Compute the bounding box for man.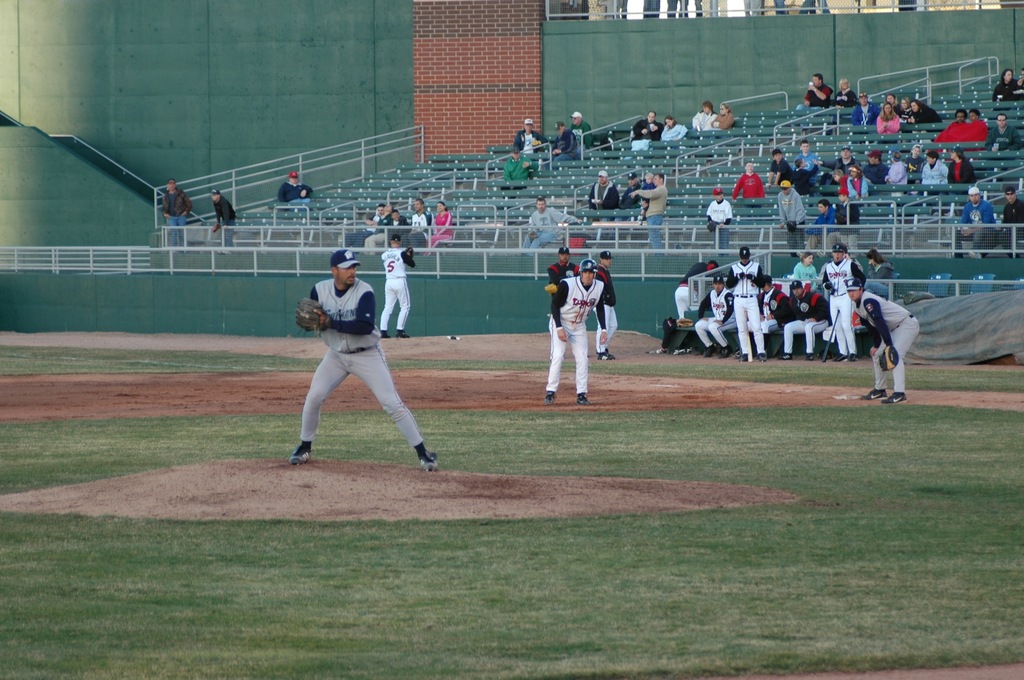
746/273/792/352.
